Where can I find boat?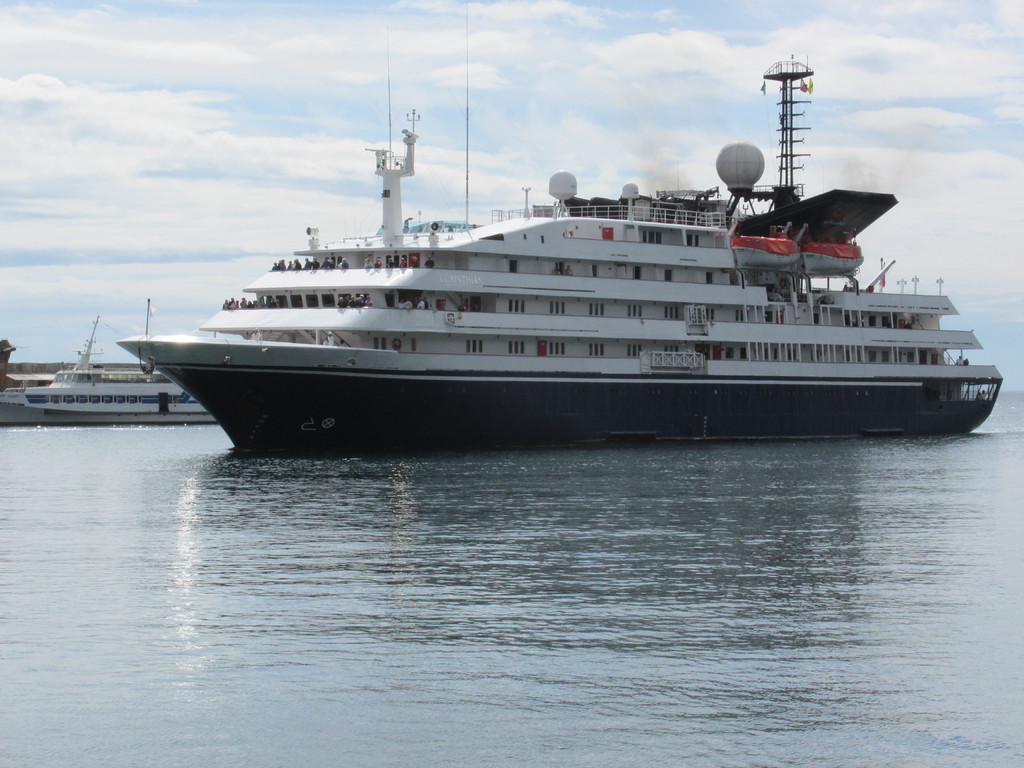
You can find it at region(113, 0, 1005, 450).
